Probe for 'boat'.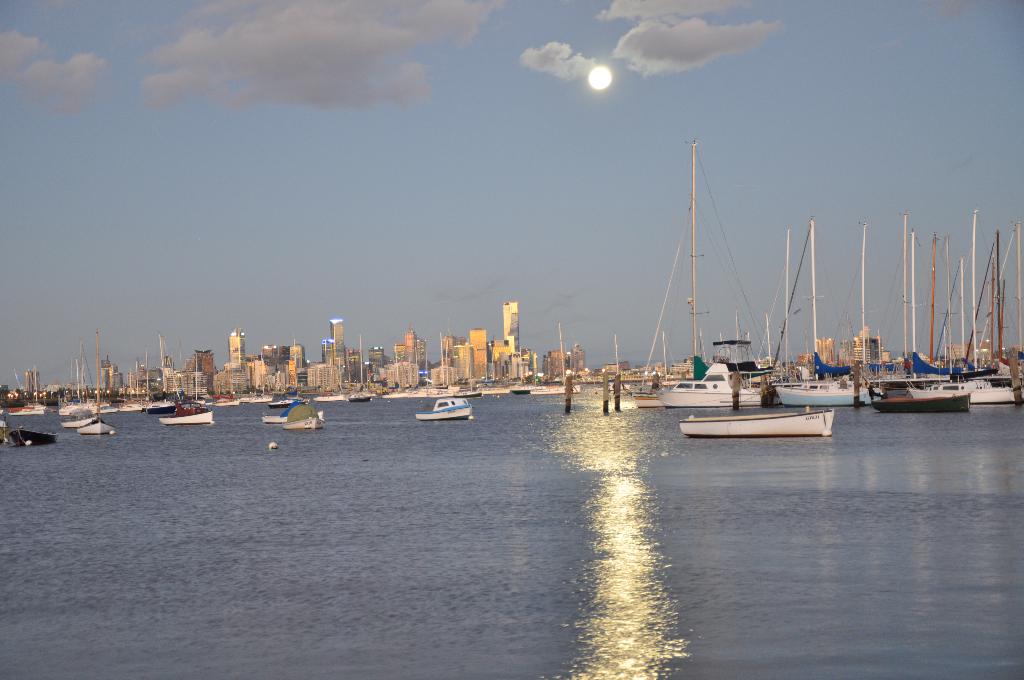
Probe result: select_region(924, 233, 1023, 403).
